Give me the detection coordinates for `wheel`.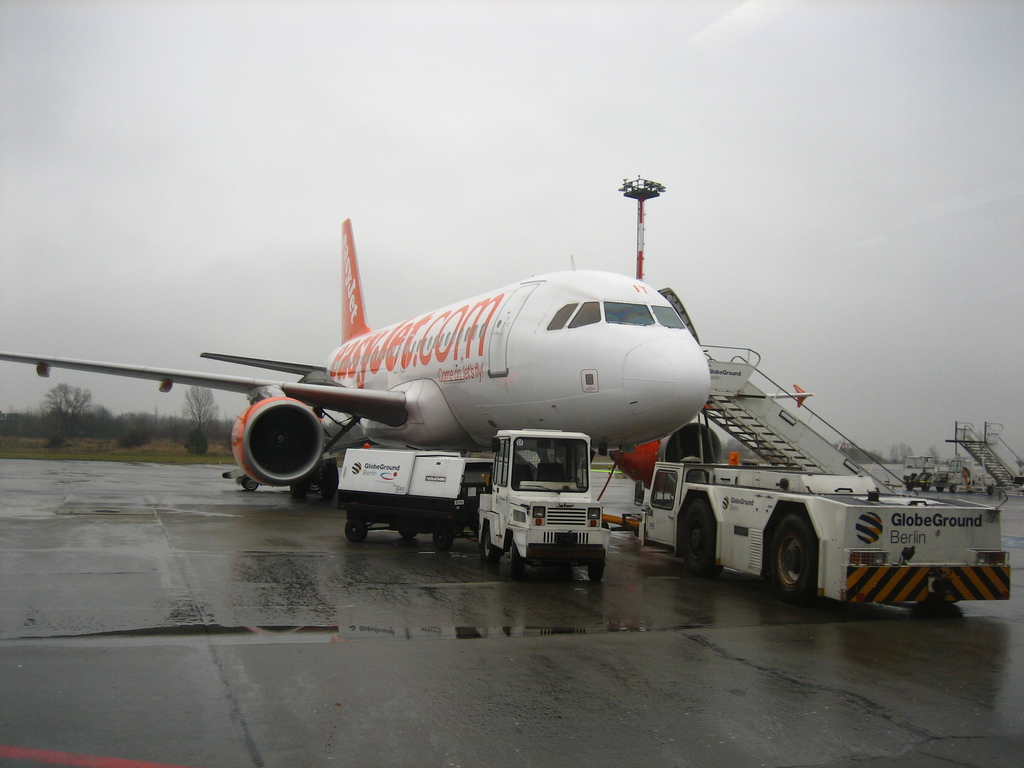
(554, 475, 574, 484).
